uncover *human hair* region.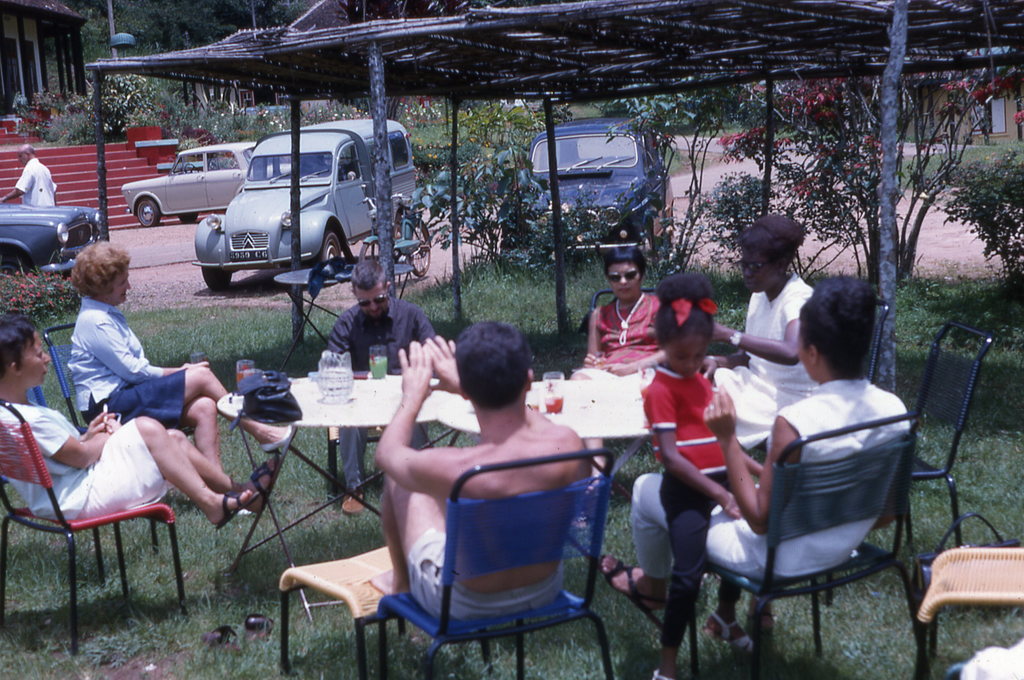
Uncovered: 797 278 876 379.
